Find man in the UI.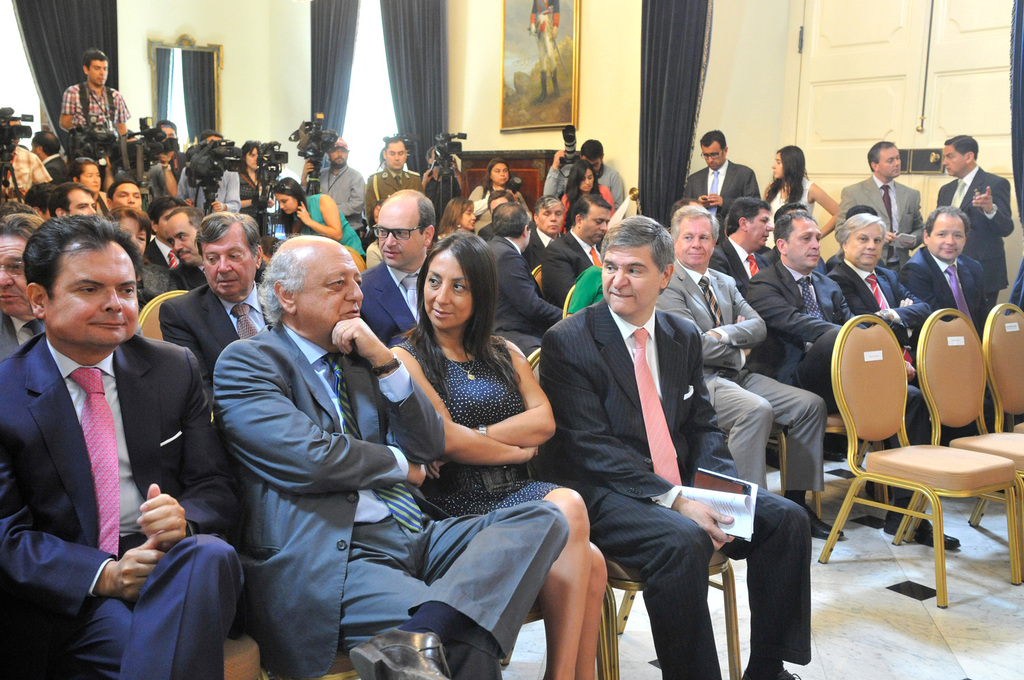
UI element at <box>0,212,48,360</box>.
